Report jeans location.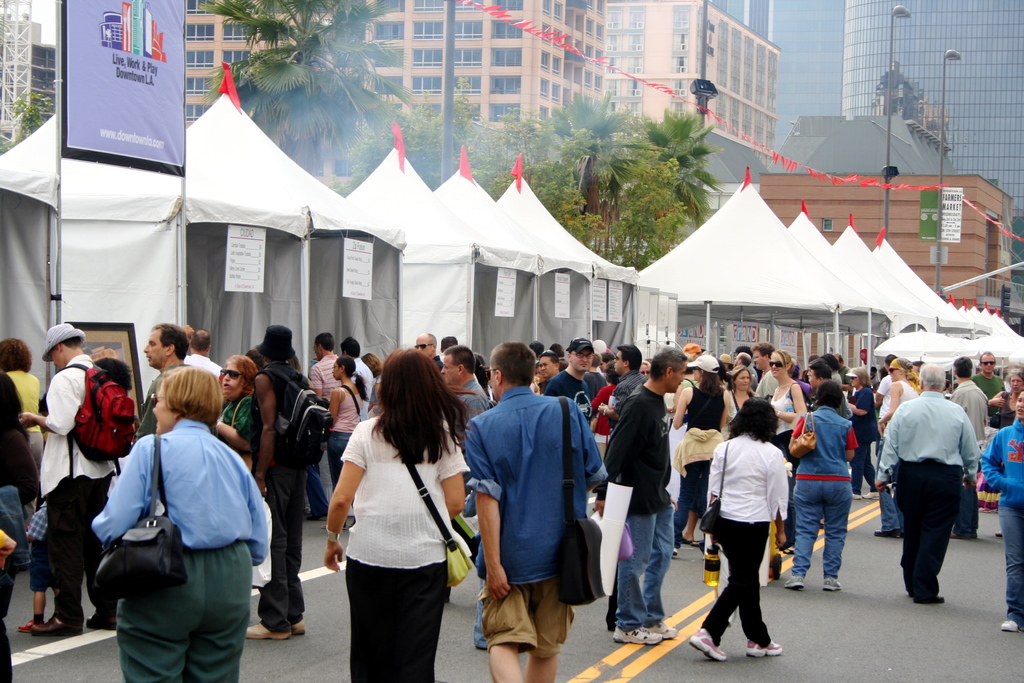
Report: [627,500,686,654].
